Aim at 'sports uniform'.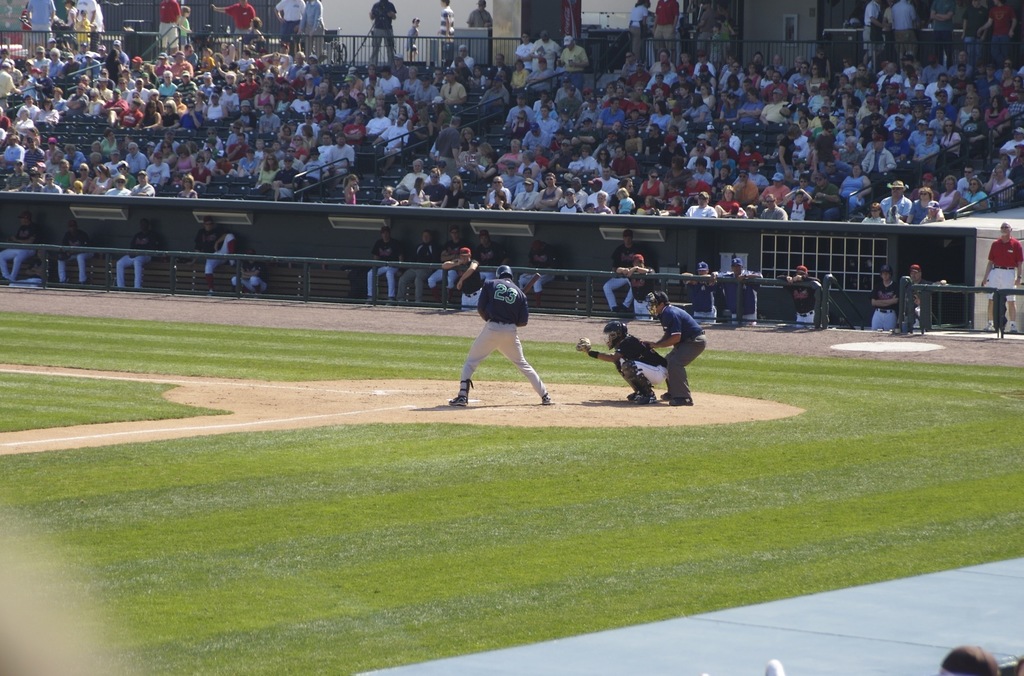
Aimed at box(872, 267, 895, 328).
